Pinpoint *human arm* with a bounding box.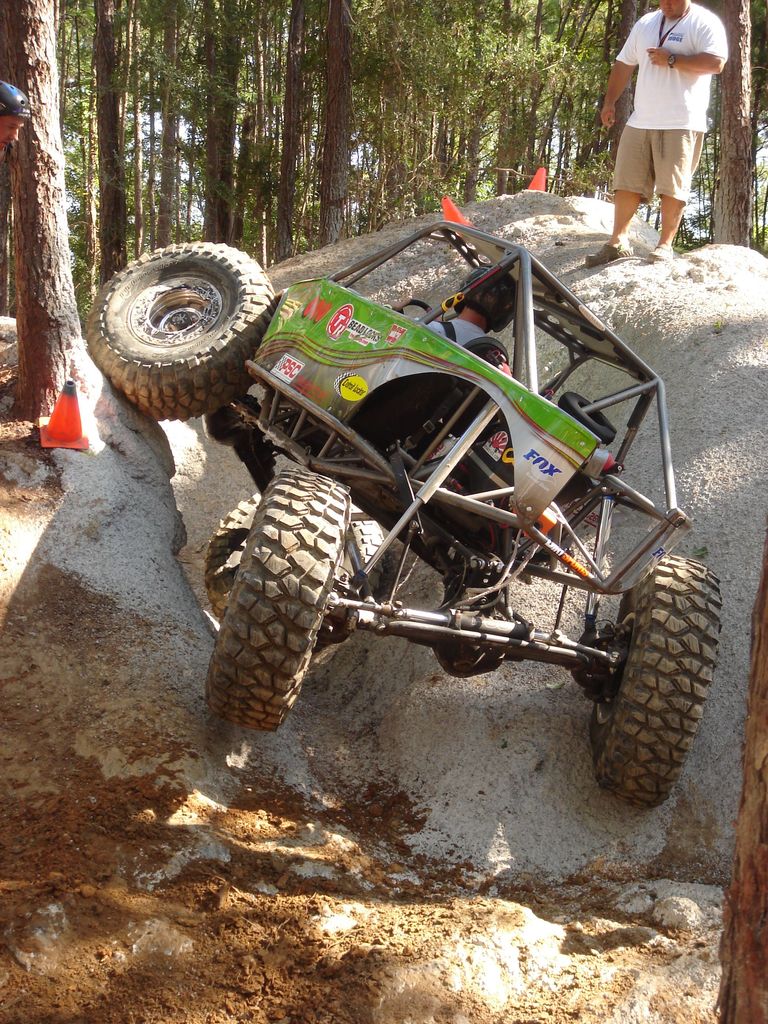
box=[605, 15, 646, 135].
